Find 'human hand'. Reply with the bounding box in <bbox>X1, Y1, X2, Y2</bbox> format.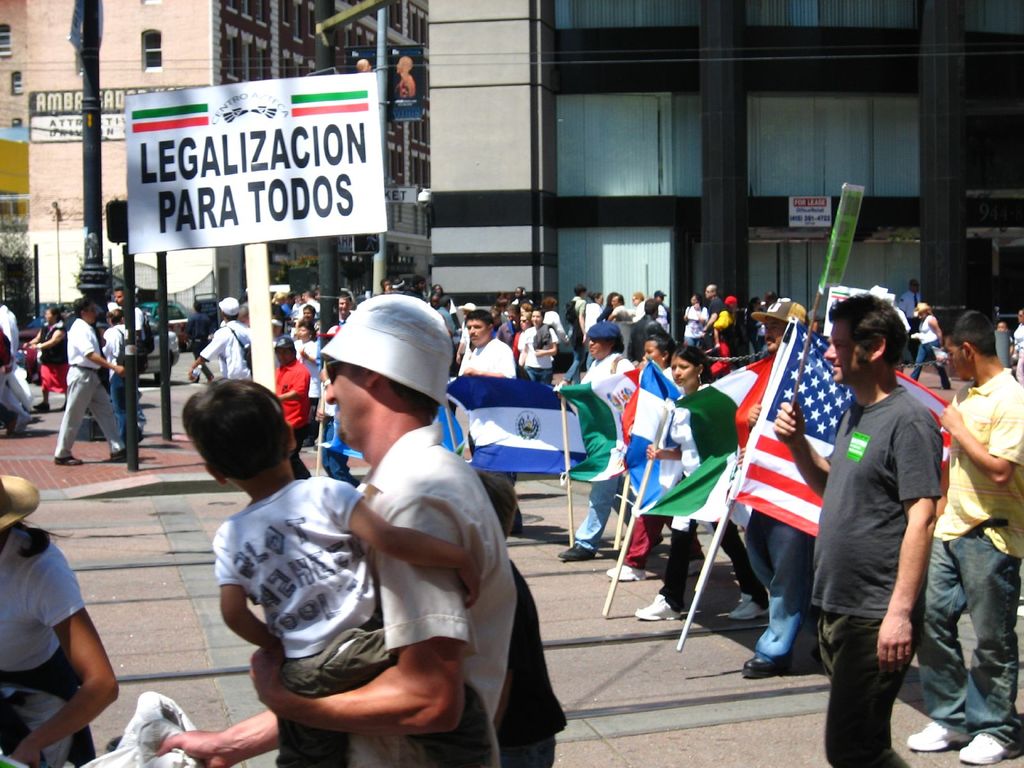
<bbox>10, 736, 41, 767</bbox>.
